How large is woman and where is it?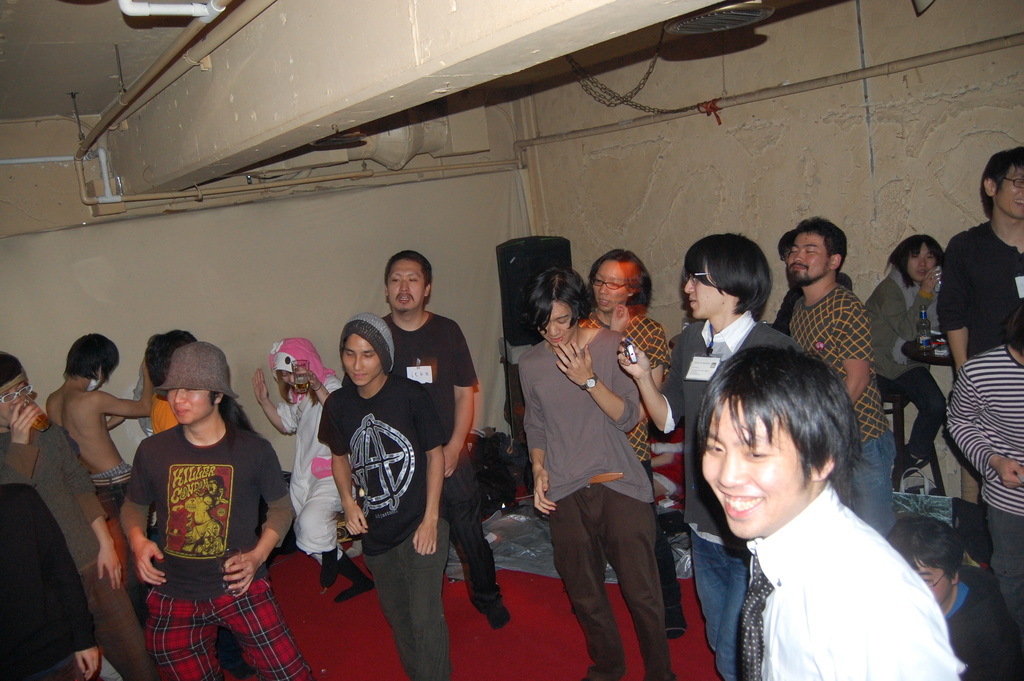
Bounding box: bbox(573, 251, 690, 640).
